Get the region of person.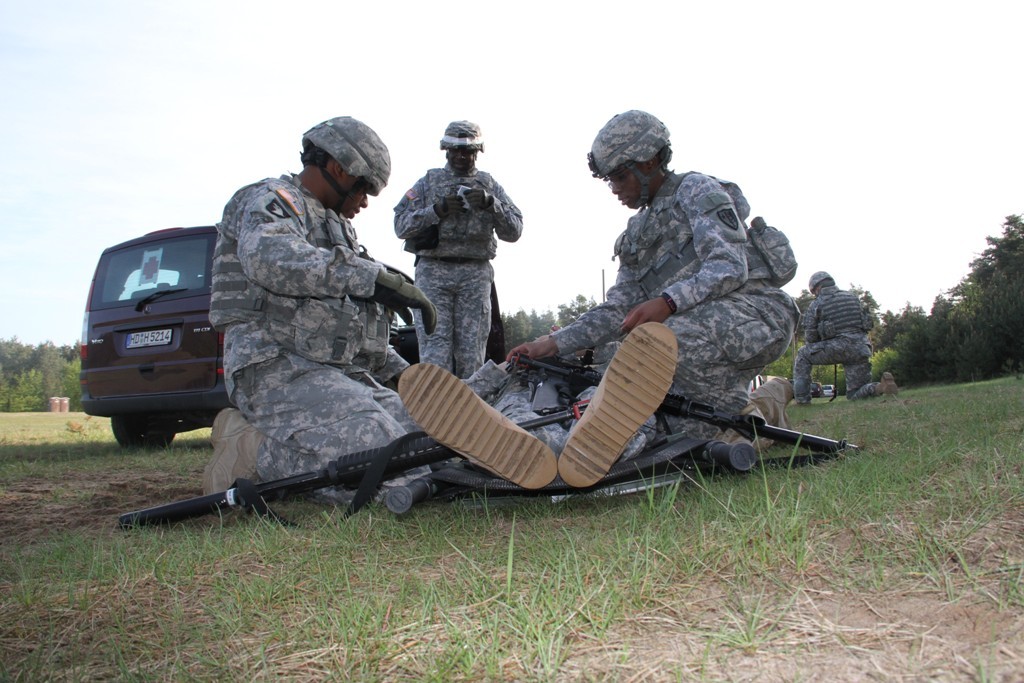
[507,151,801,448].
